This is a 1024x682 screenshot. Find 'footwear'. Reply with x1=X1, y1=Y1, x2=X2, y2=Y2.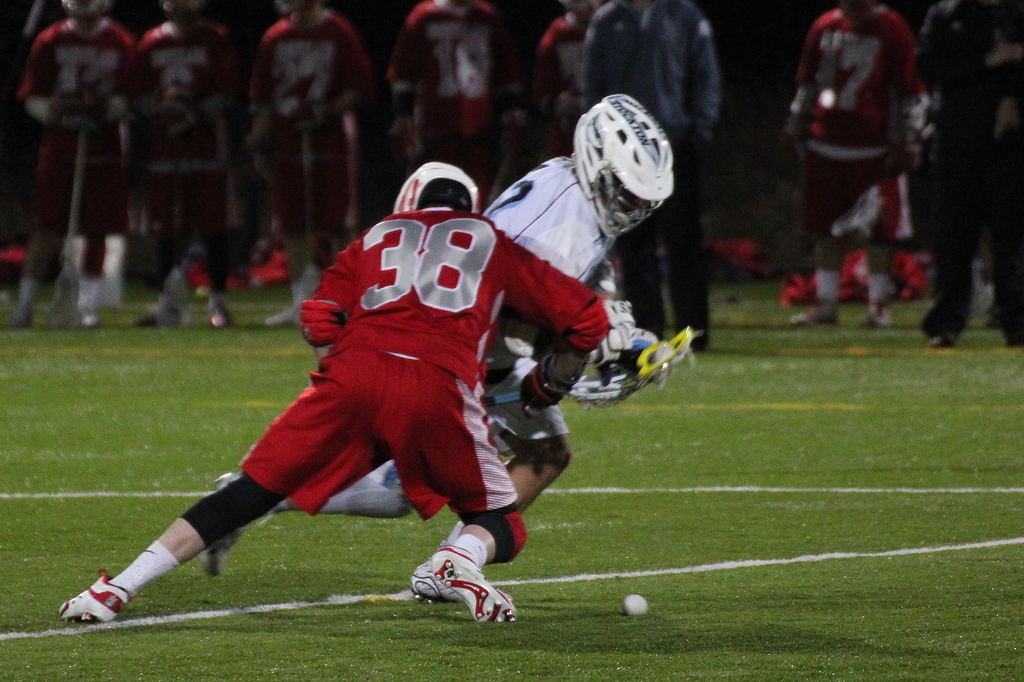
x1=58, y1=572, x2=132, y2=622.
